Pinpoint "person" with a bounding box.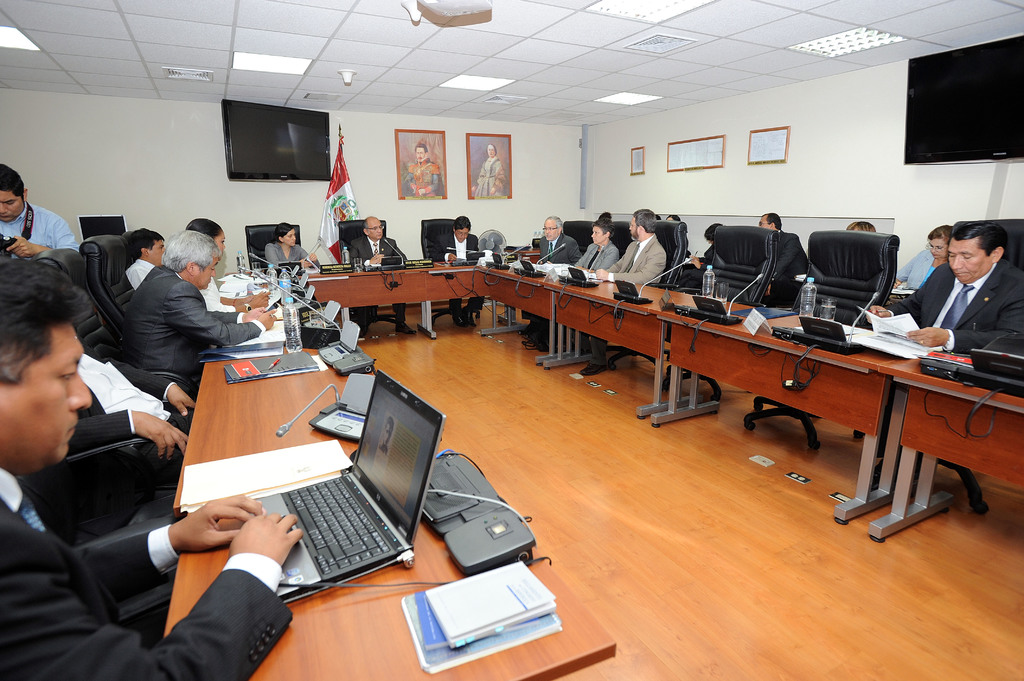
876/227/965/295.
